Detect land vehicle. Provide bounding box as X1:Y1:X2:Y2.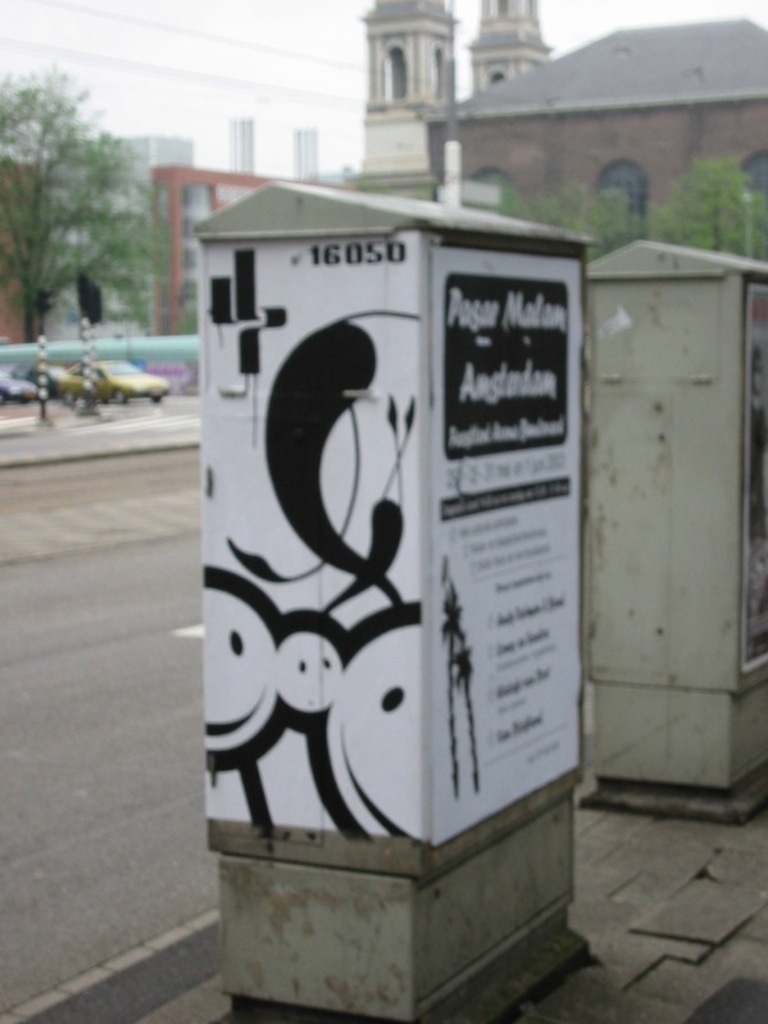
0:365:38:403.
